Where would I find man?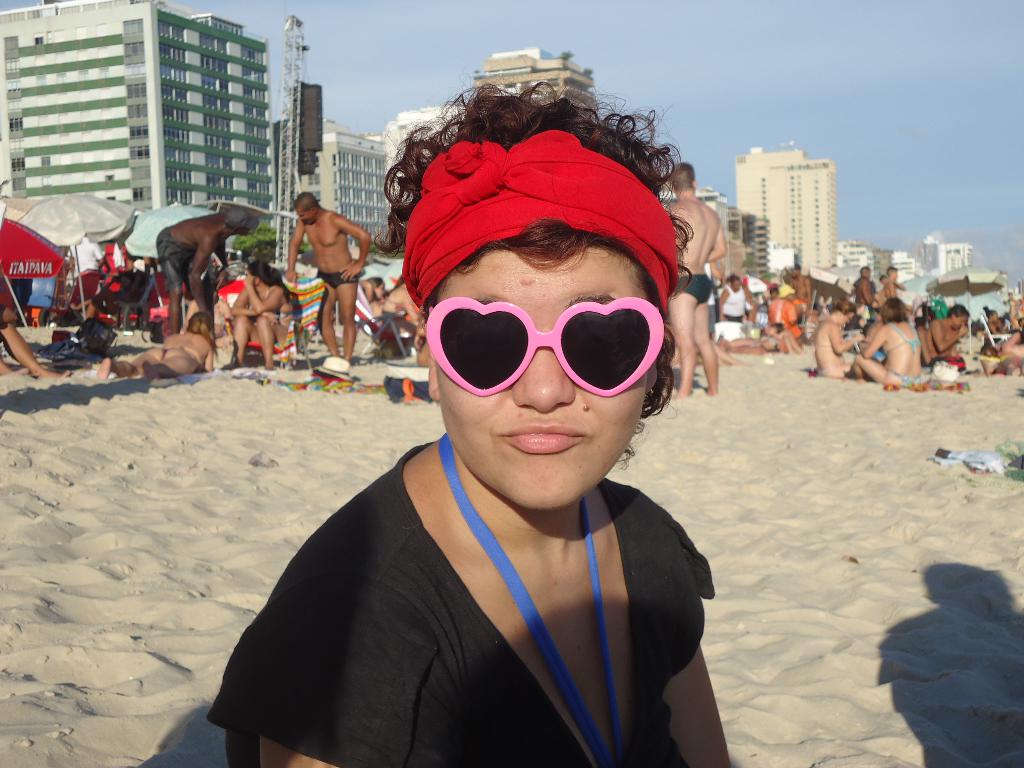
At 922:303:970:362.
